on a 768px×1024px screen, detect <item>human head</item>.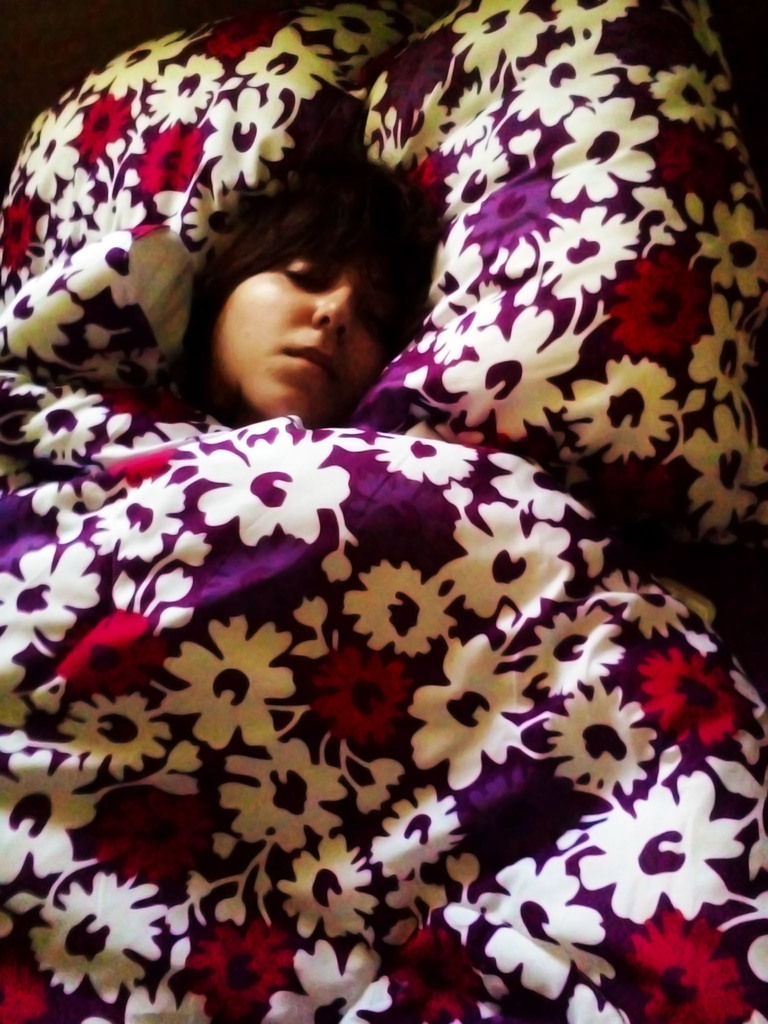
x1=202 y1=156 x2=435 y2=423.
